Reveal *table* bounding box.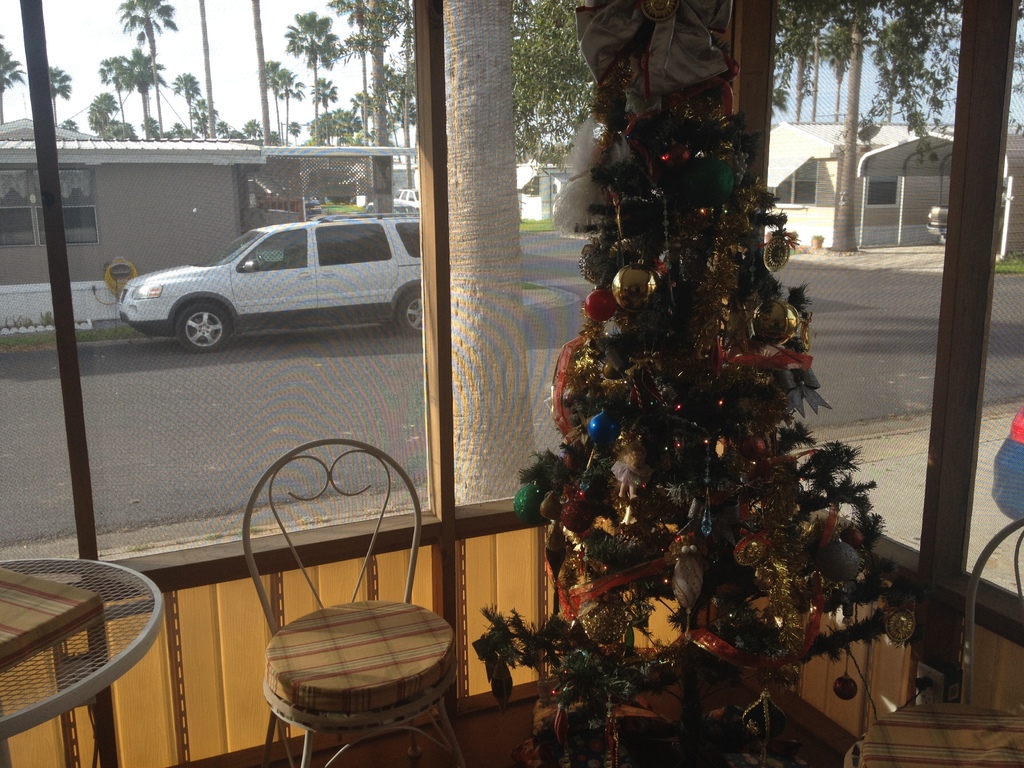
Revealed: (0, 536, 171, 767).
